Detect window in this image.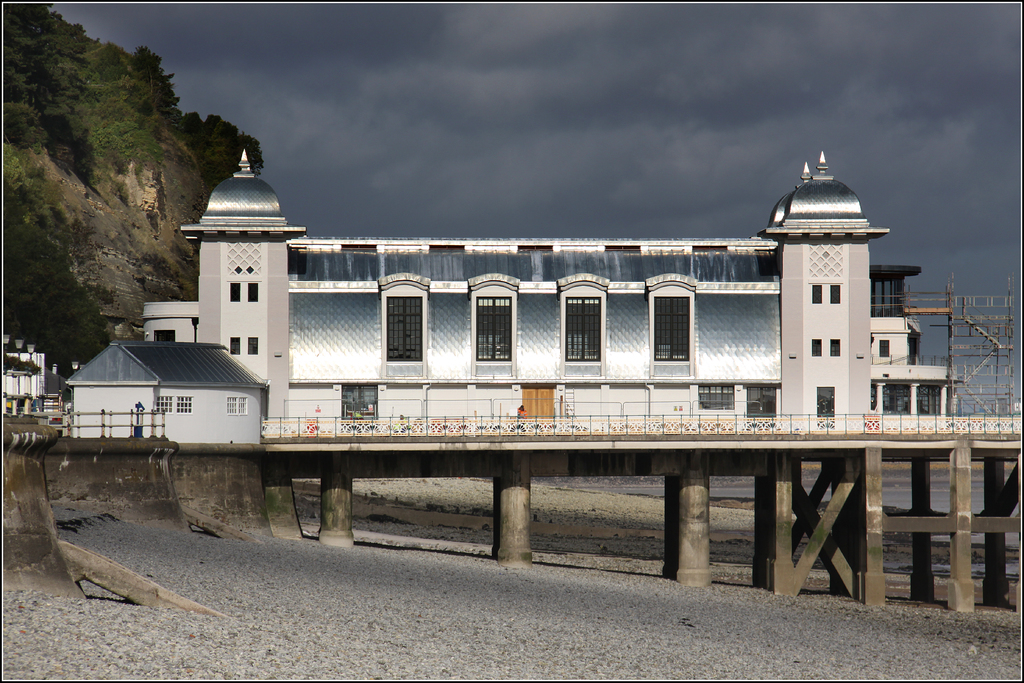
Detection: box(811, 286, 824, 300).
